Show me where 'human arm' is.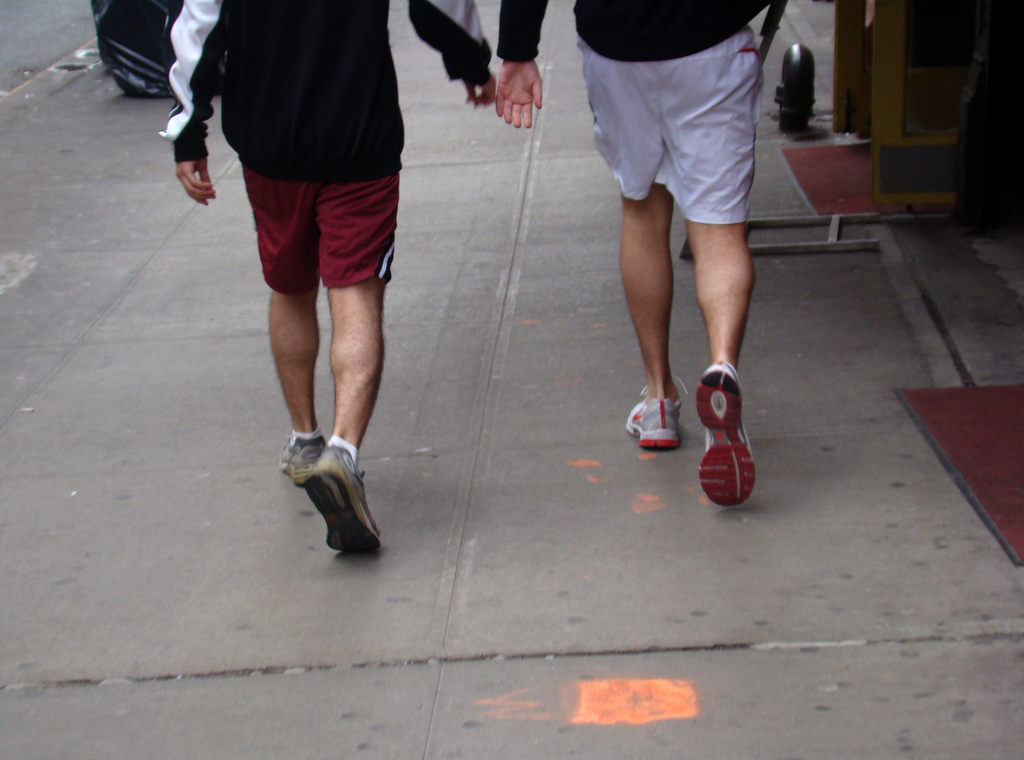
'human arm' is at 407,0,513,112.
